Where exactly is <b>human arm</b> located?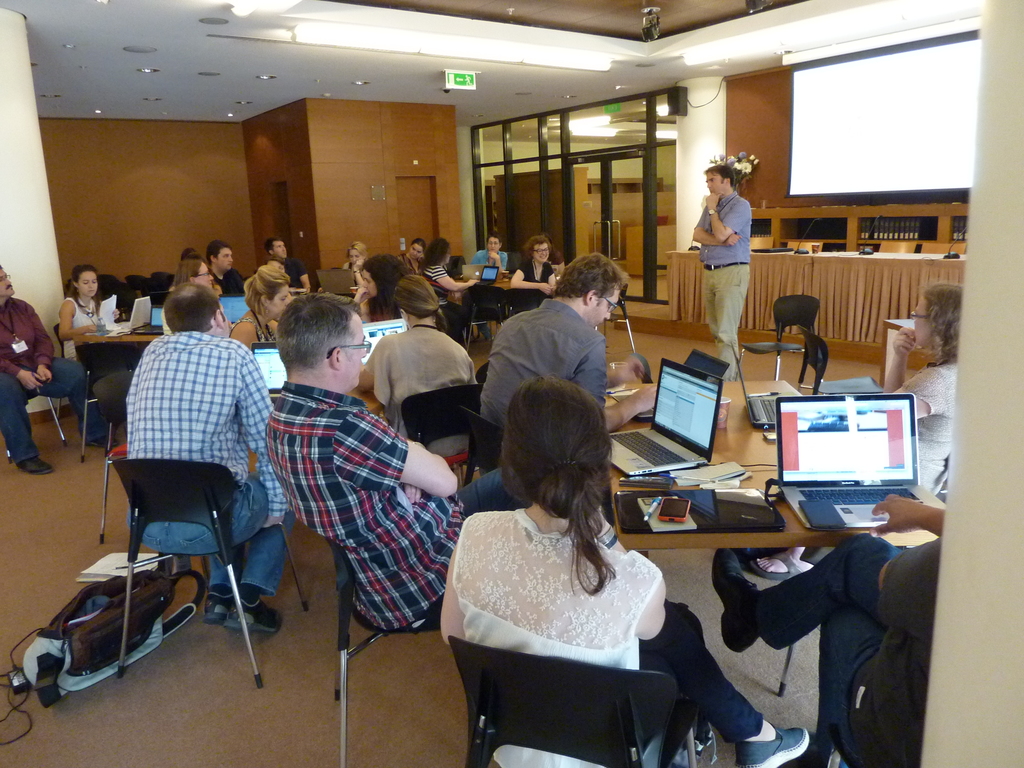
Its bounding box is bbox=[290, 259, 314, 298].
